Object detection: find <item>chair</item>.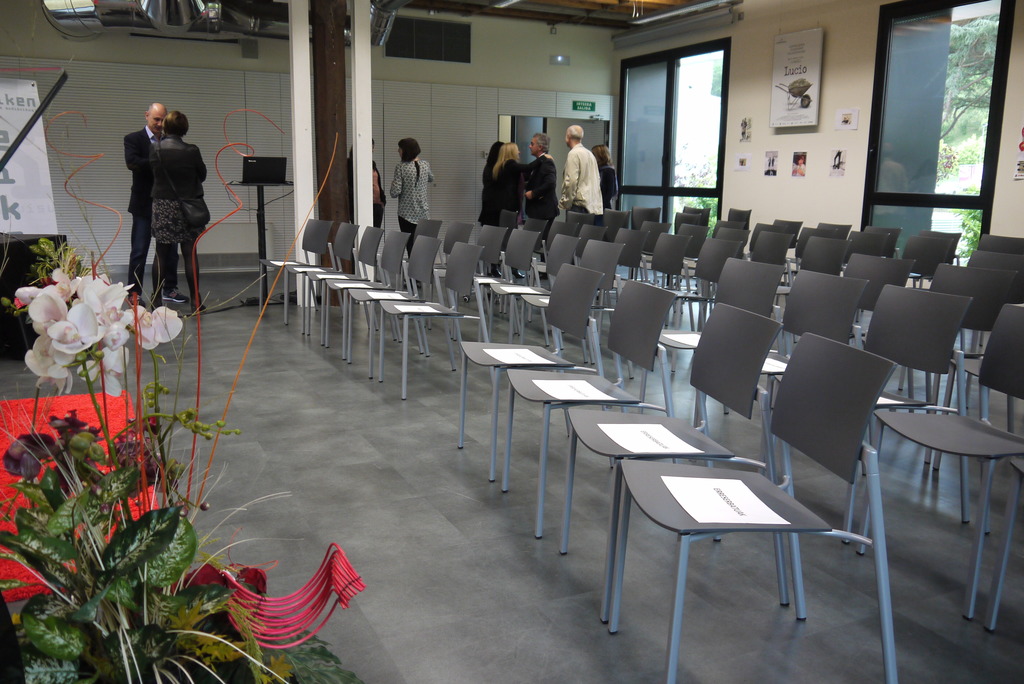
[x1=612, y1=331, x2=899, y2=683].
